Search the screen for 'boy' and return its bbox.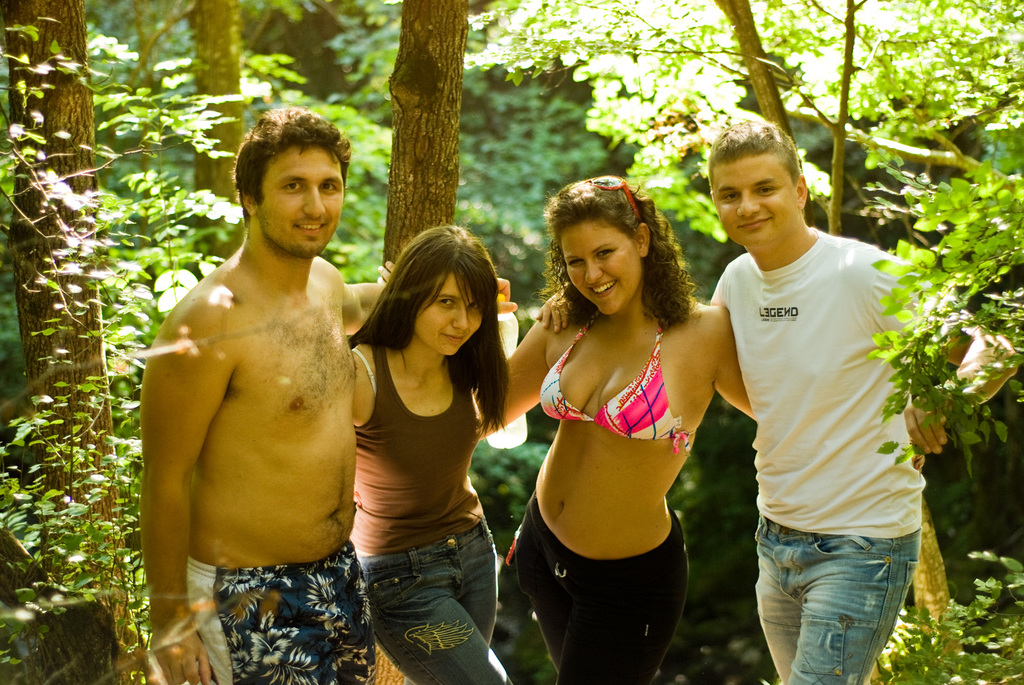
Found: 538/122/1018/684.
